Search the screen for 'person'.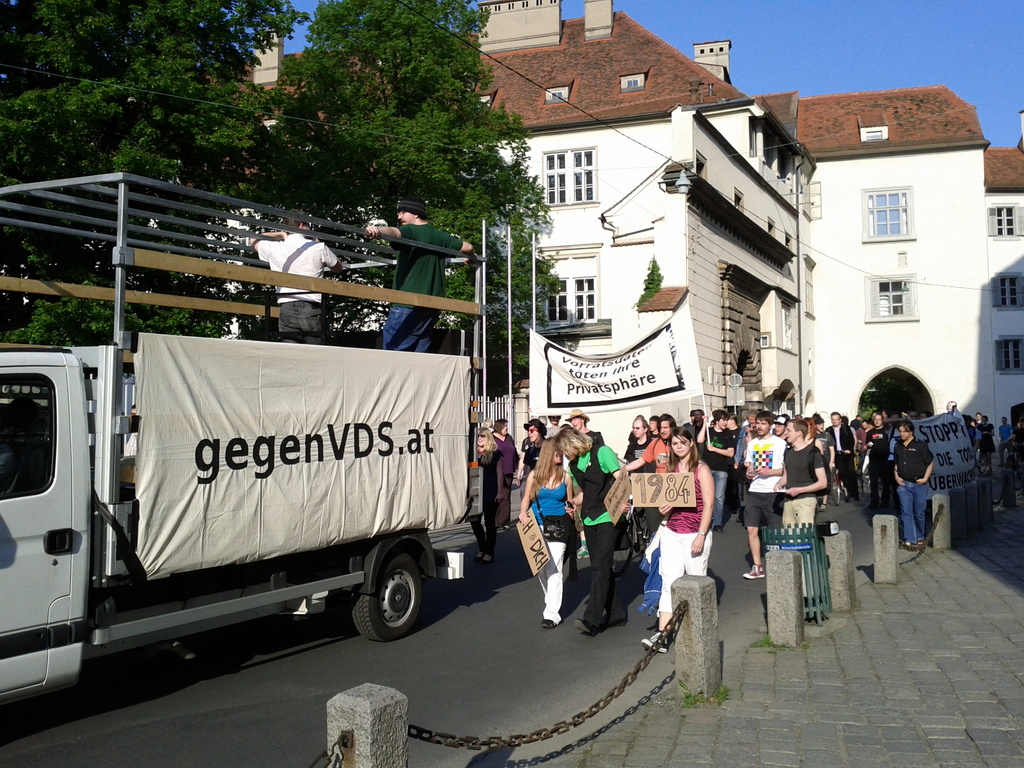
Found at select_region(364, 202, 470, 353).
